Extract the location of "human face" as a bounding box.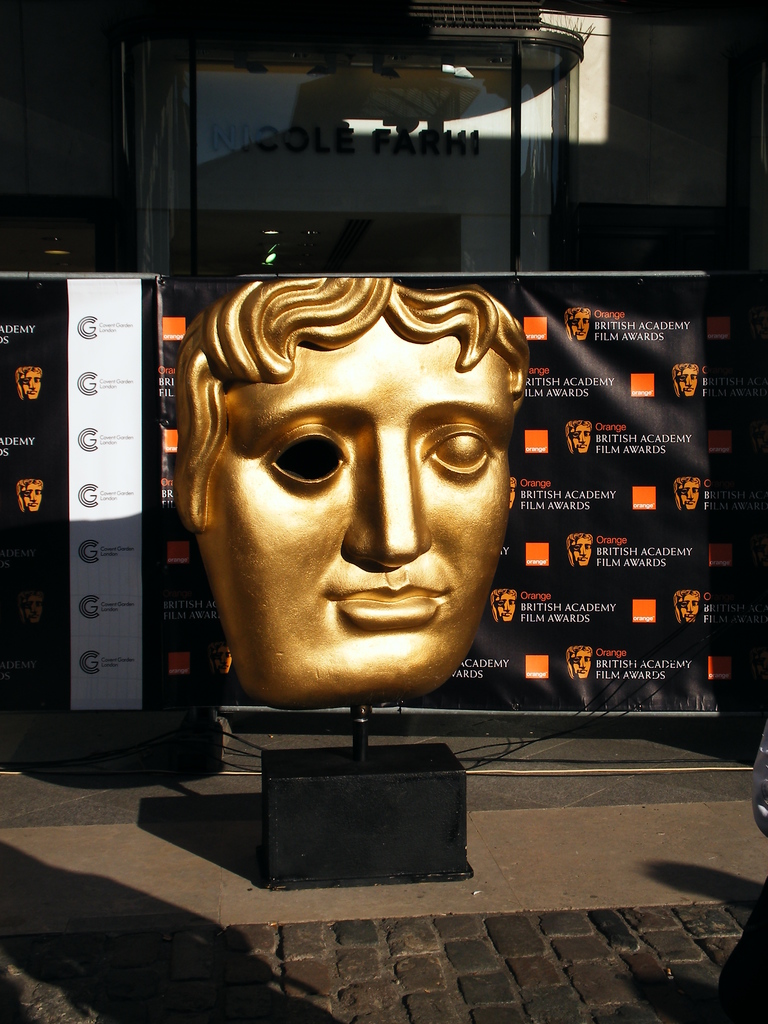
(left=202, top=308, right=513, bottom=707).
